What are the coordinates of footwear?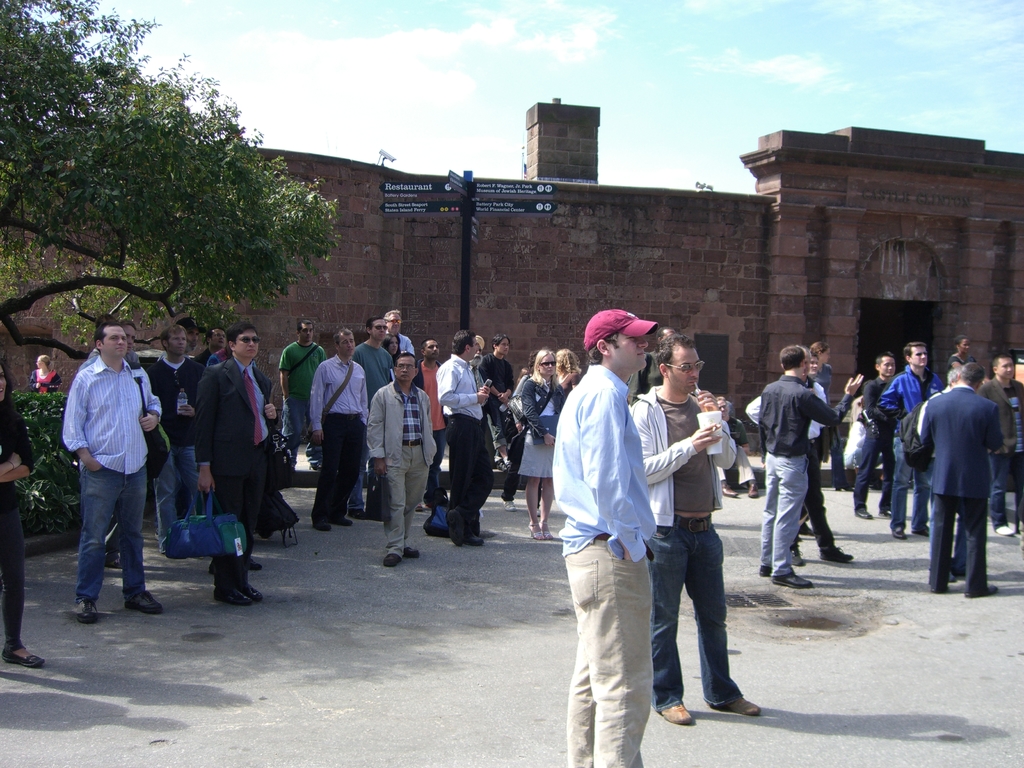
l=461, t=529, r=484, b=547.
